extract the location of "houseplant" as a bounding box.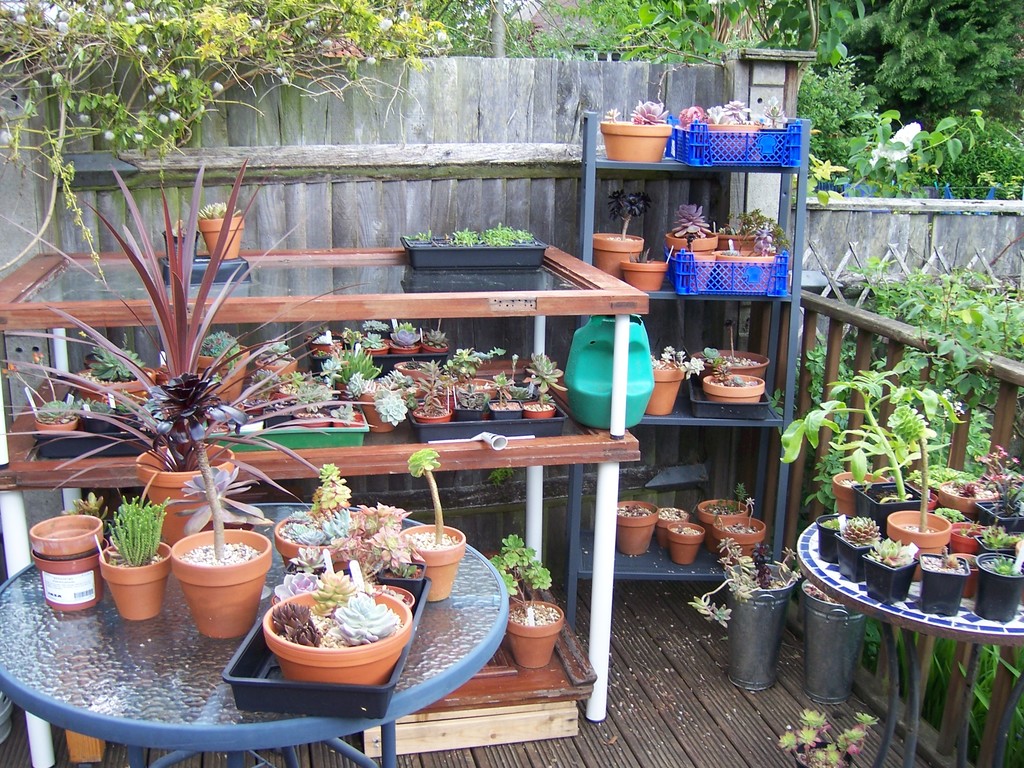
x1=912 y1=380 x2=975 y2=507.
